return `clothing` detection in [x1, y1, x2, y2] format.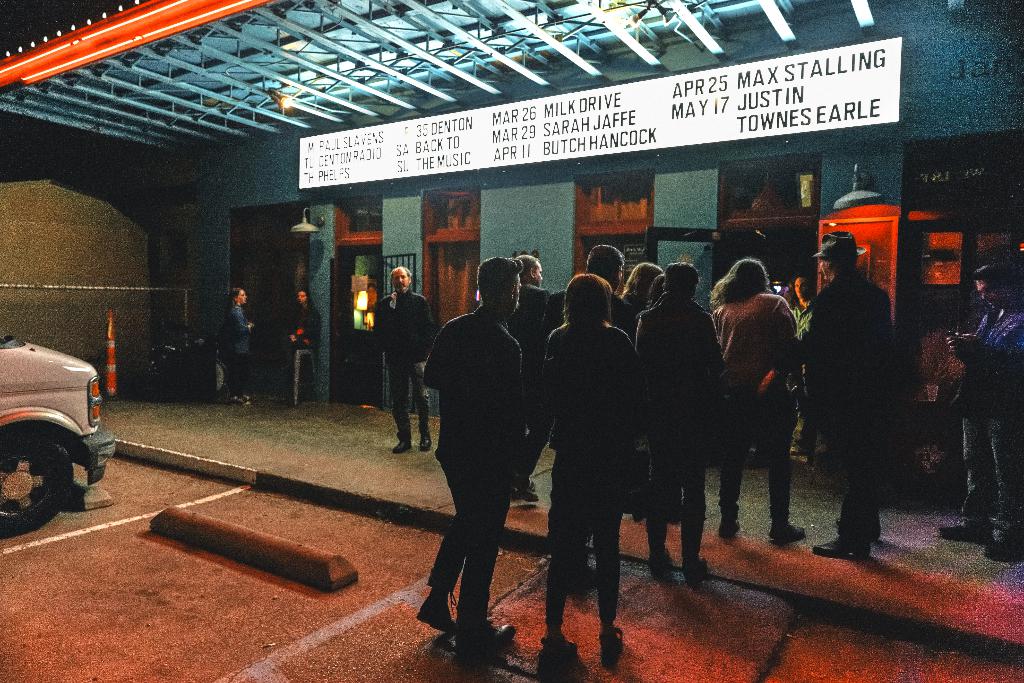
[945, 306, 1019, 413].
